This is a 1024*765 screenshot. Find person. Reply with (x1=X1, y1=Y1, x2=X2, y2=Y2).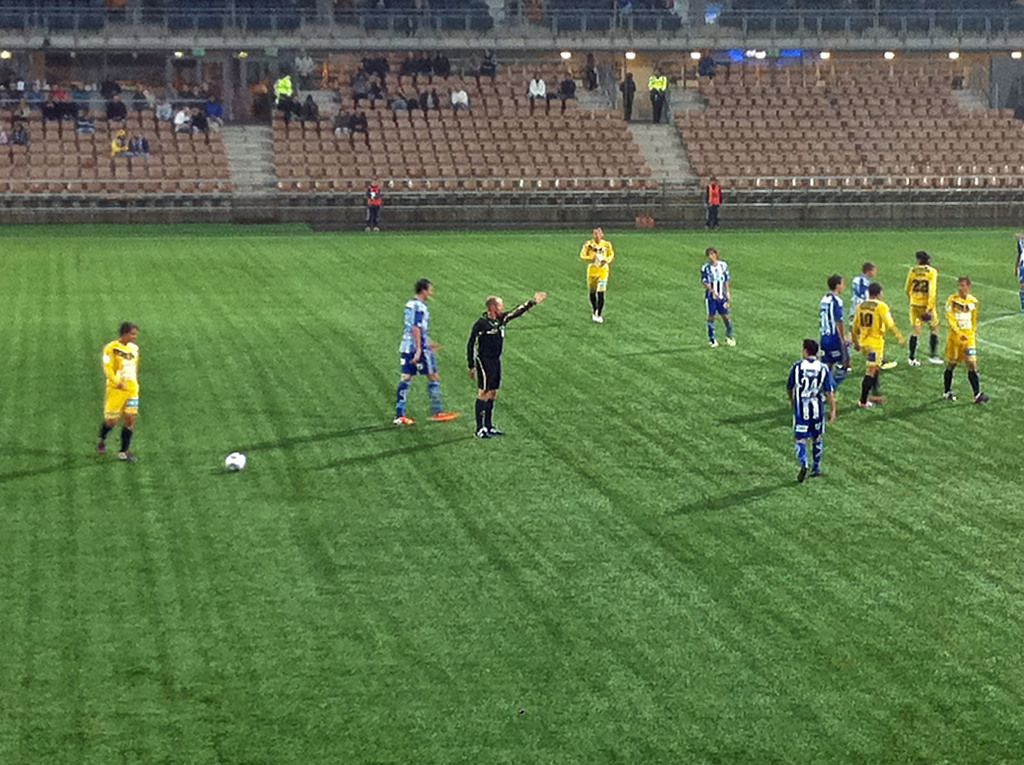
(x1=785, y1=336, x2=839, y2=483).
